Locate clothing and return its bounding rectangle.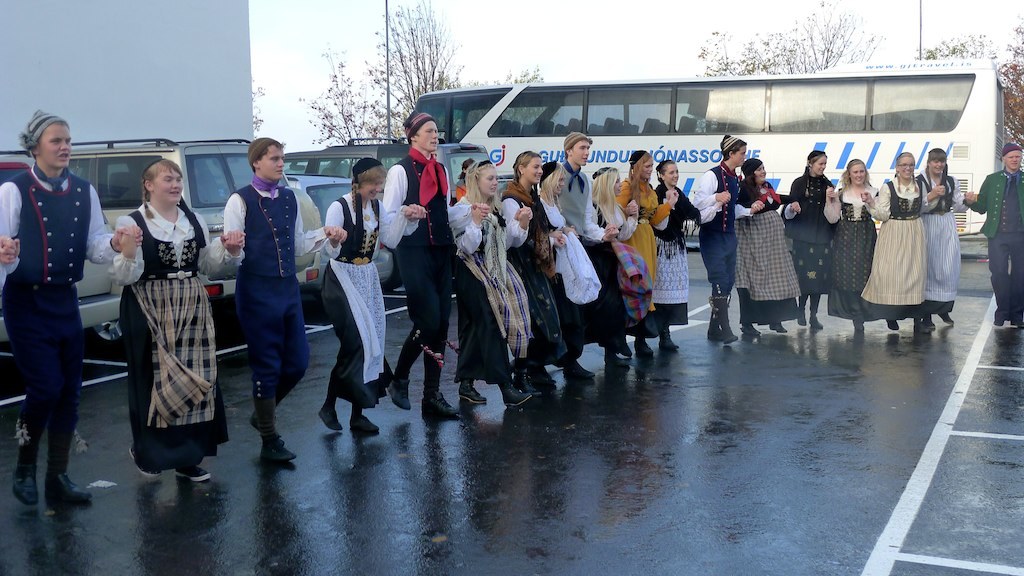
(618,176,655,277).
